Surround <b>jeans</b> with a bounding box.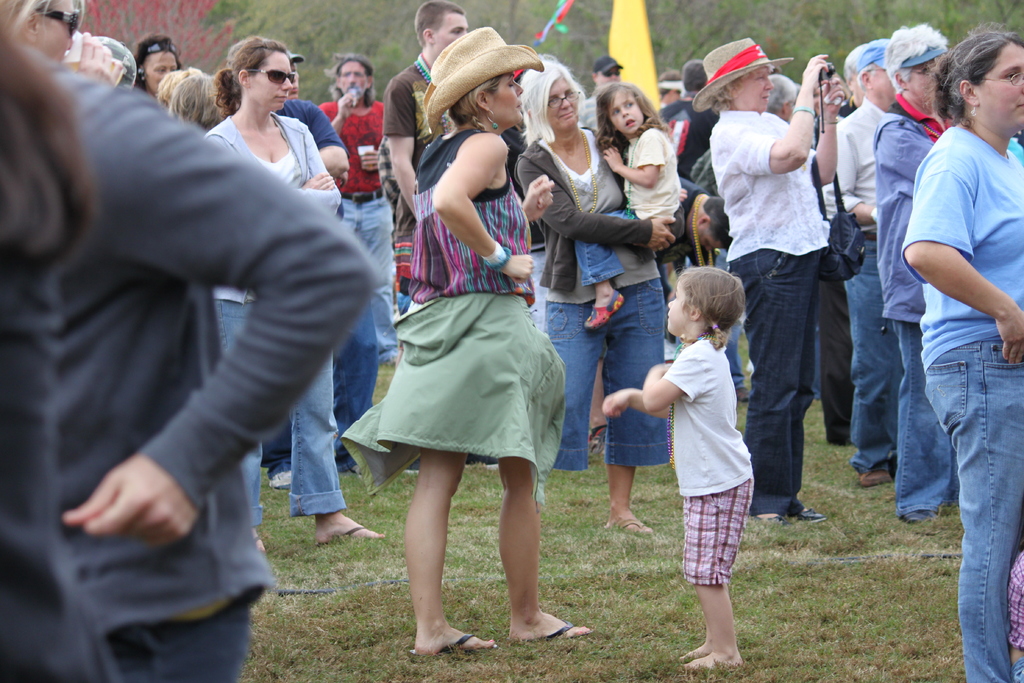
[543, 277, 685, 478].
